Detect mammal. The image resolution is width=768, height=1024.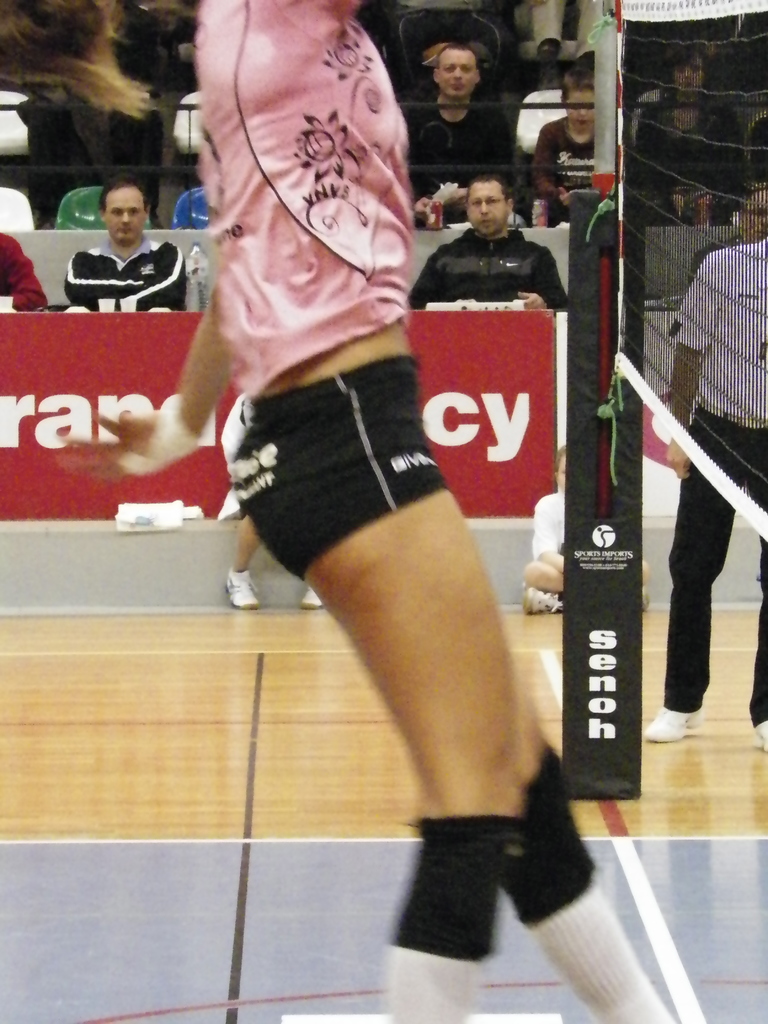
641:39:741:162.
